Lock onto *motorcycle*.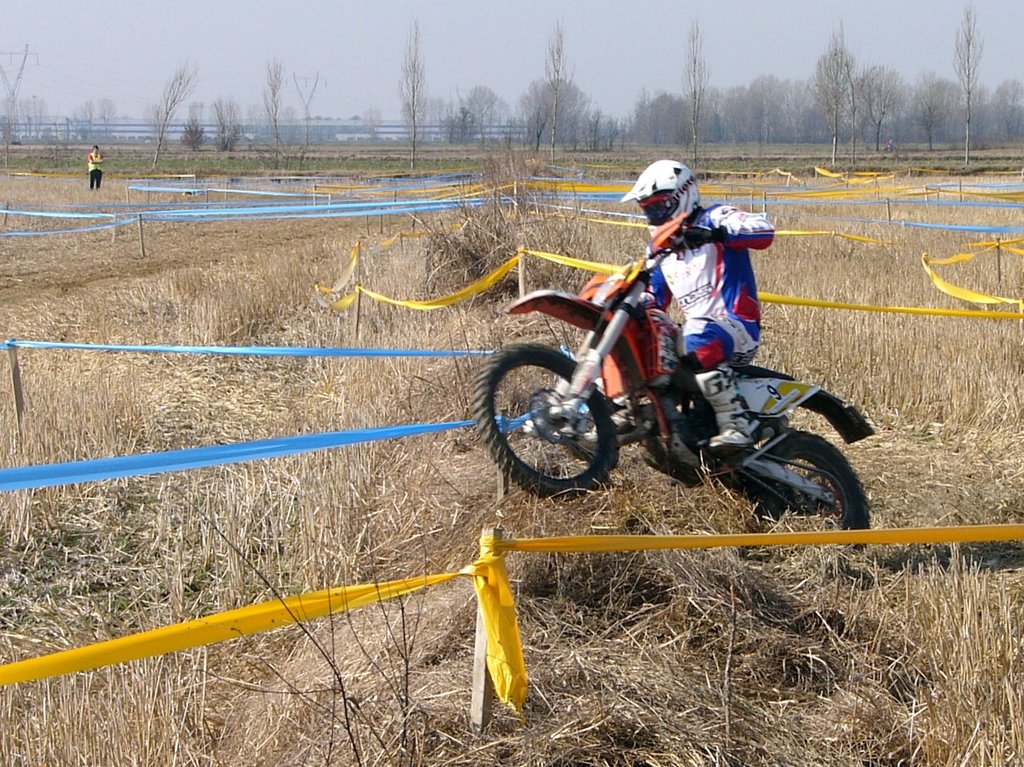
Locked: 475:263:887:530.
